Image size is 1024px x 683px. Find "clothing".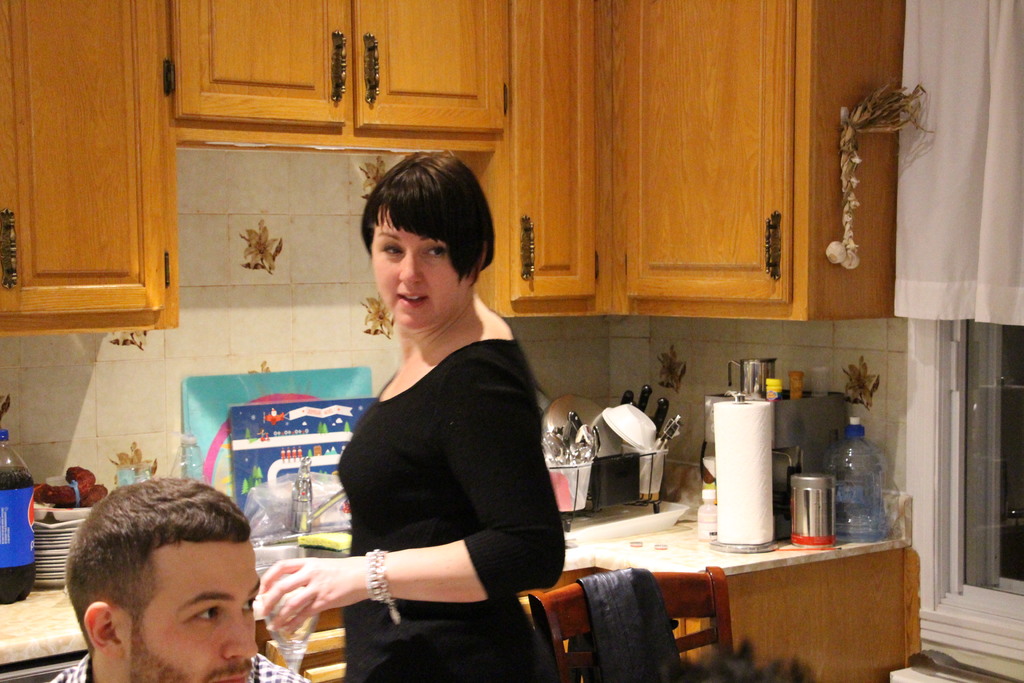
<region>49, 652, 307, 682</region>.
